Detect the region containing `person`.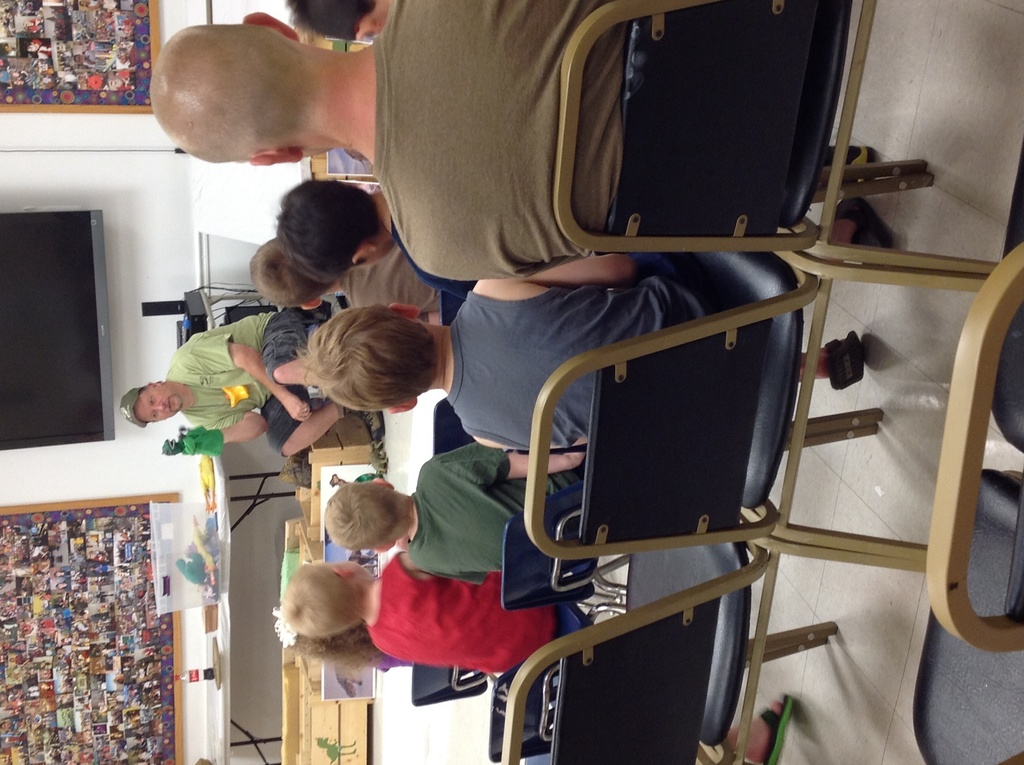
select_region(284, 568, 573, 675).
